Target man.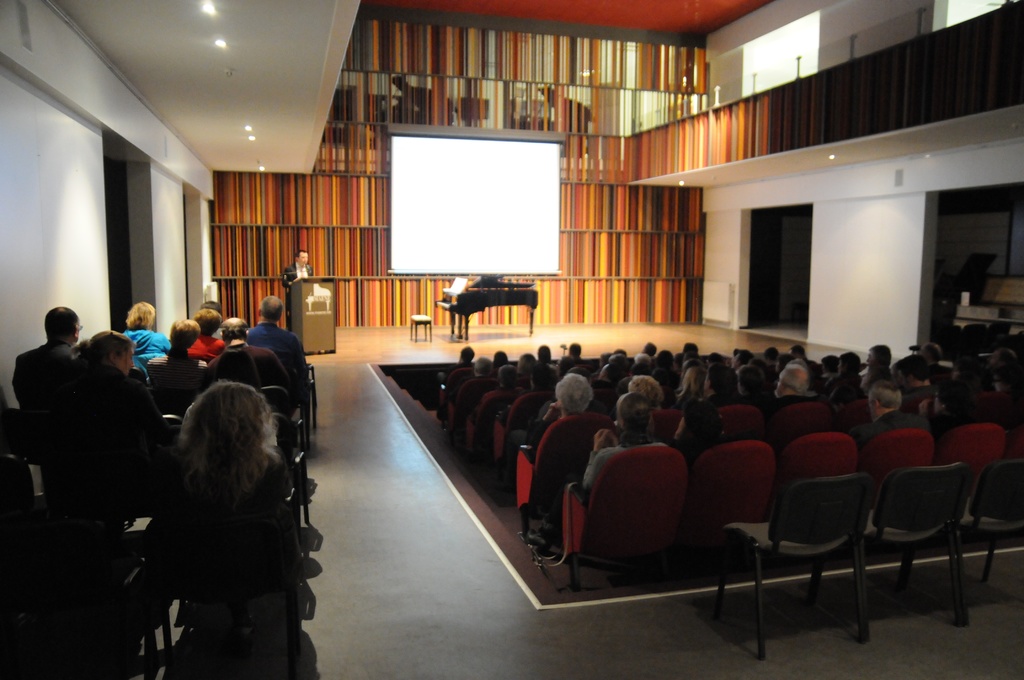
Target region: 282, 246, 317, 291.
